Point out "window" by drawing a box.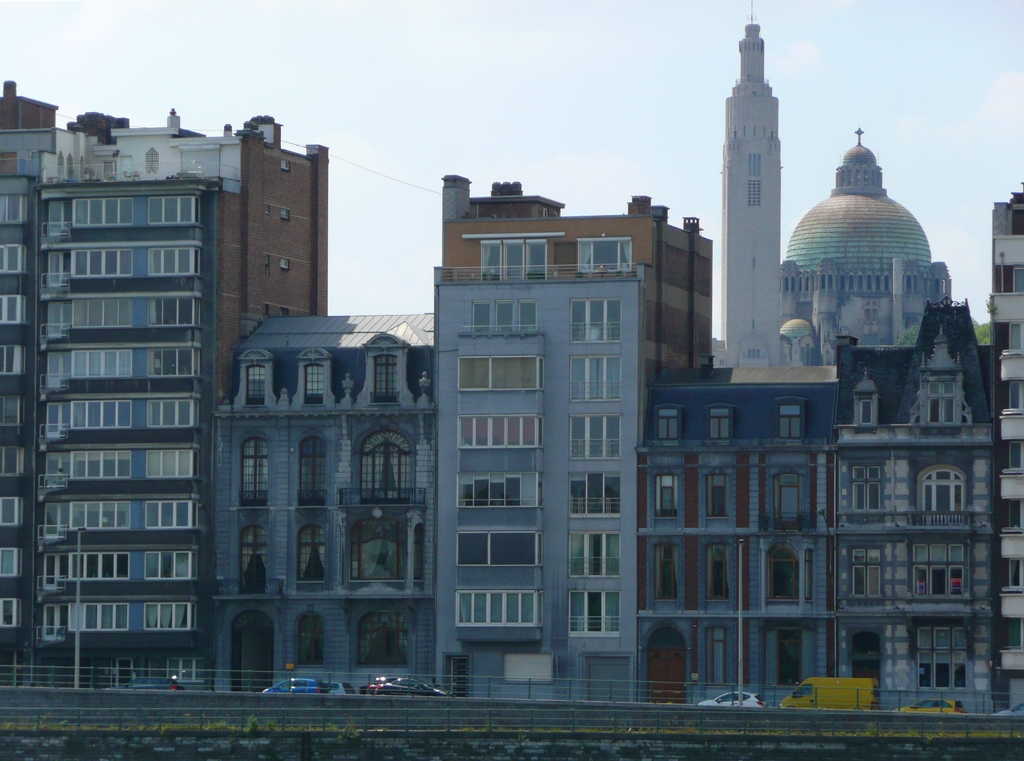
{"left": 372, "top": 350, "right": 401, "bottom": 404}.
